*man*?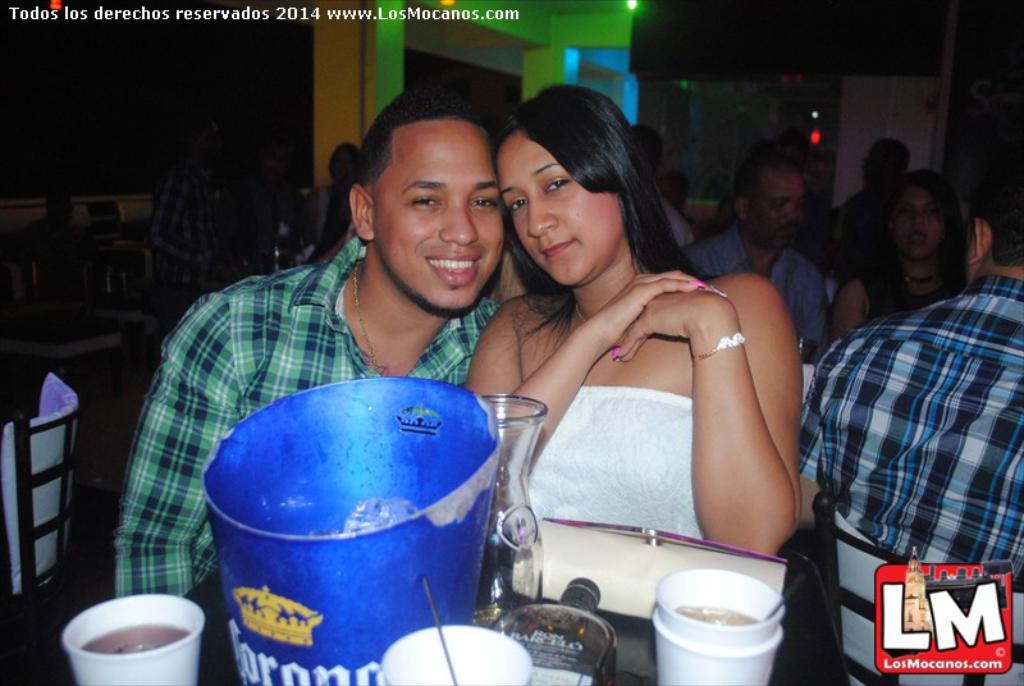
<region>791, 134, 1023, 607</region>
